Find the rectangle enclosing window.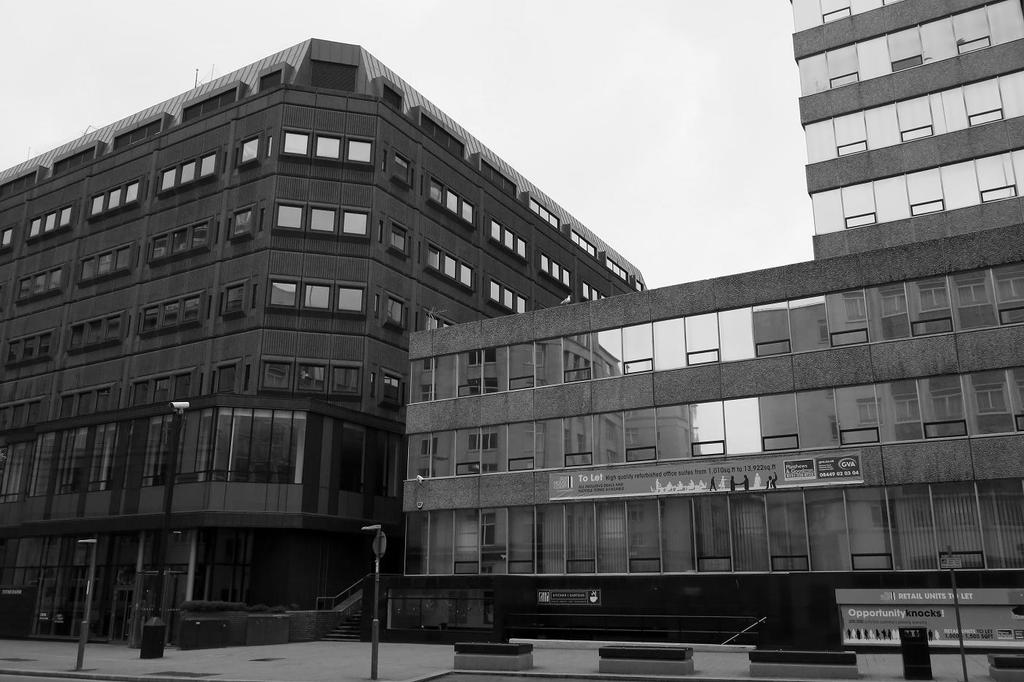
locate(202, 88, 219, 116).
